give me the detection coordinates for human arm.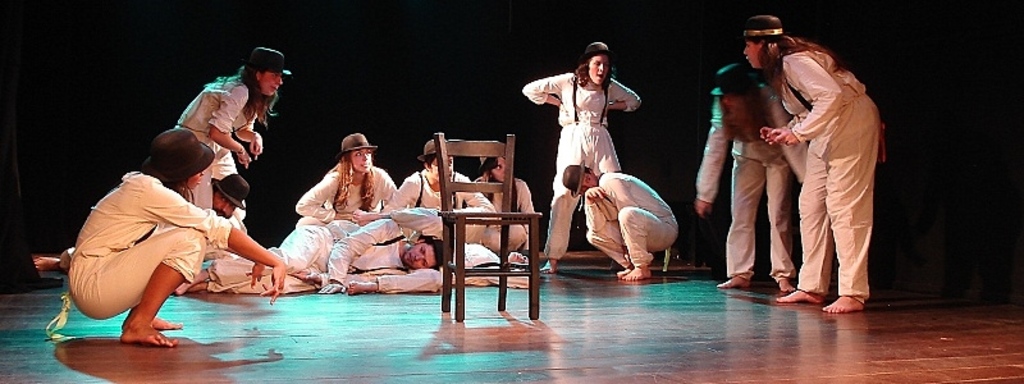
{"x1": 520, "y1": 69, "x2": 571, "y2": 110}.
